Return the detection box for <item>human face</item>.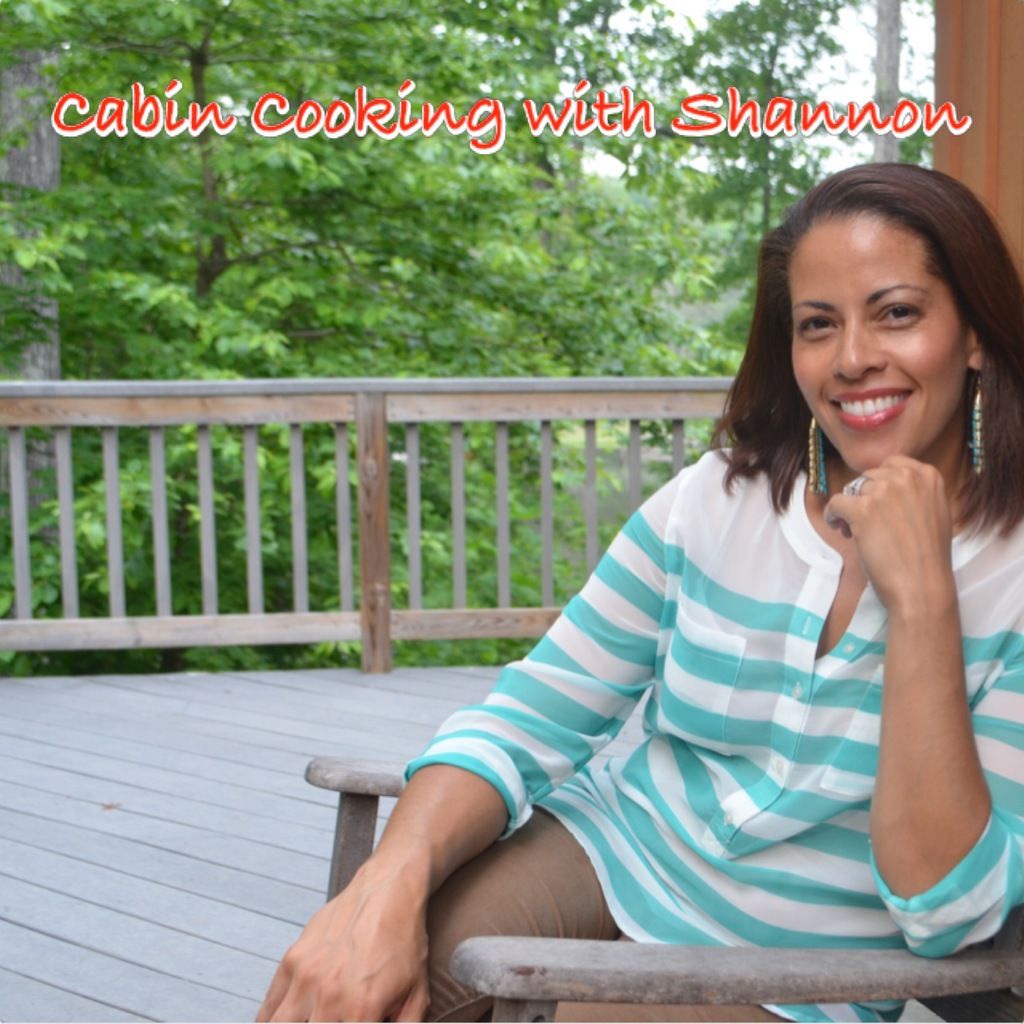
<region>788, 216, 975, 478</region>.
